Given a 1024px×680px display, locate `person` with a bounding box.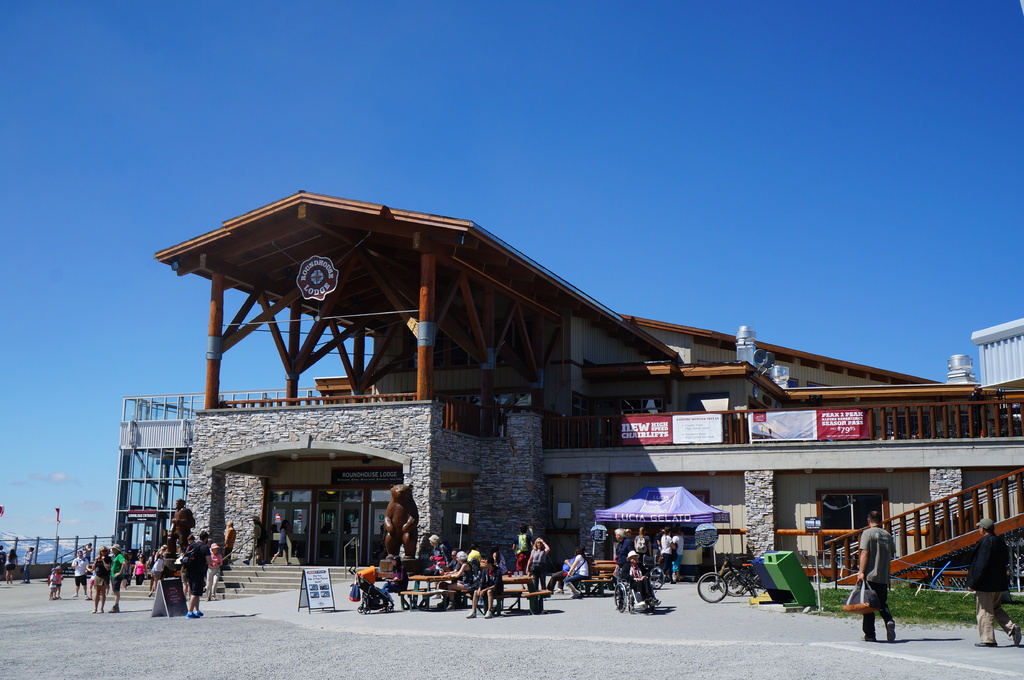
Located: (3, 550, 16, 585).
